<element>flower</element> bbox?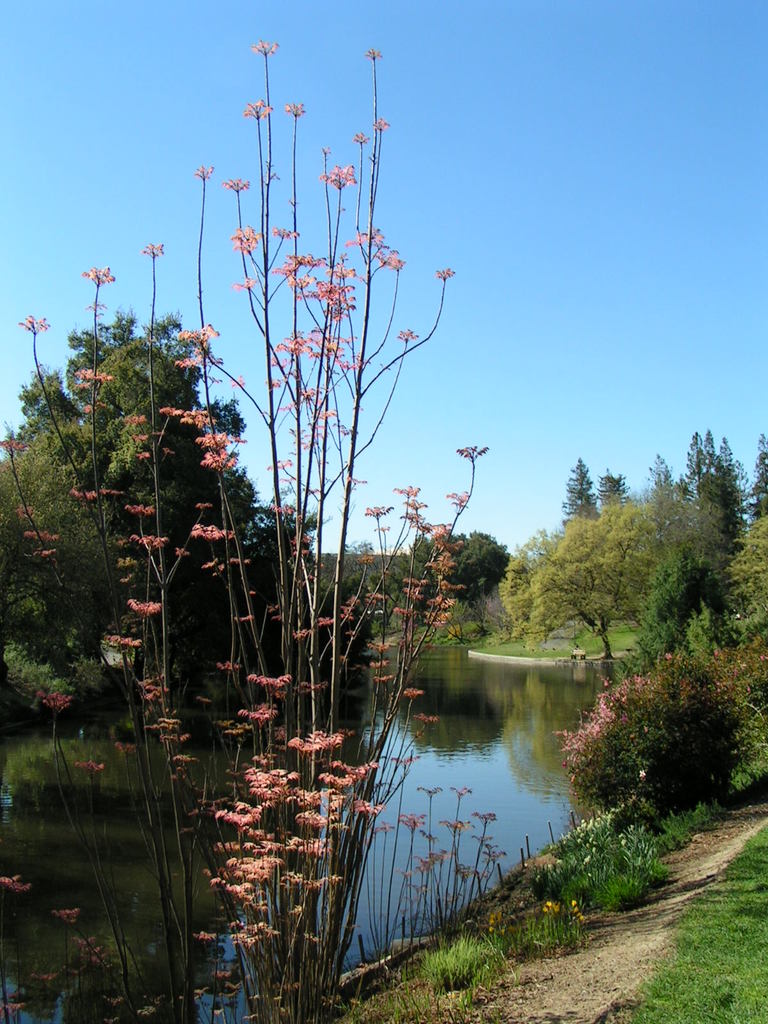
x1=271, y1=223, x2=305, y2=243
